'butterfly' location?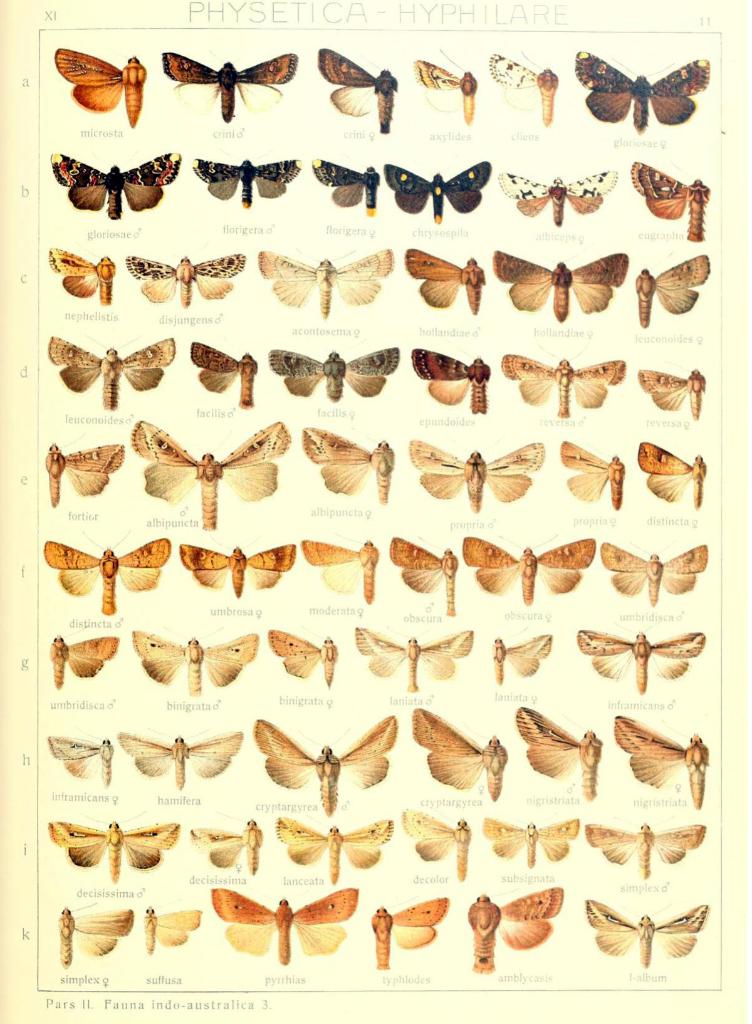
x1=406, y1=435, x2=545, y2=519
